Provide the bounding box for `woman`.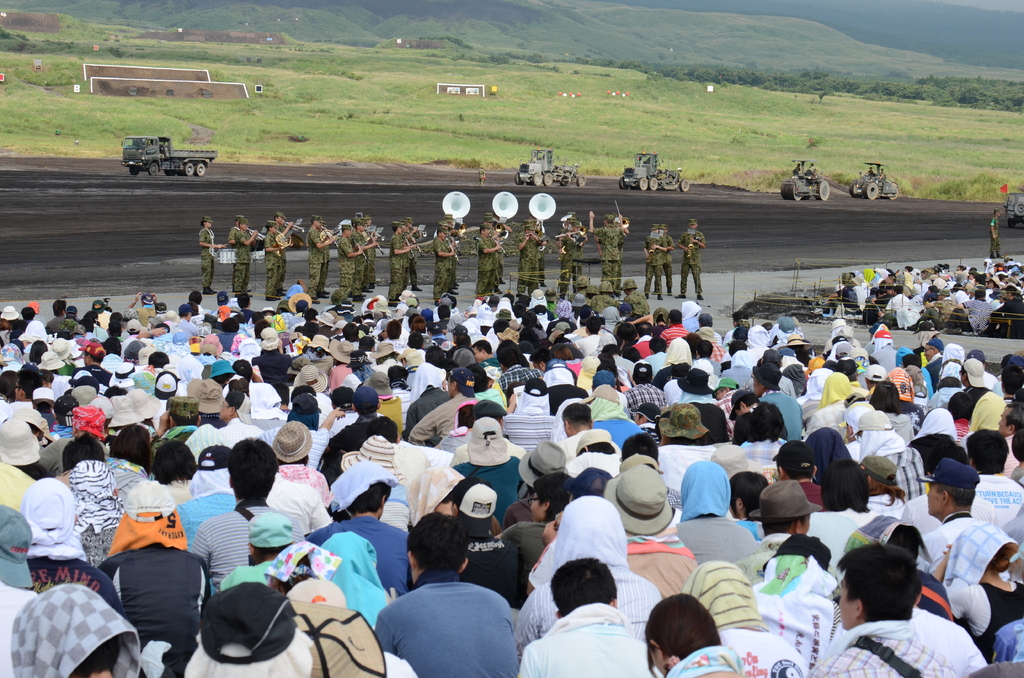
box=[195, 217, 223, 300].
